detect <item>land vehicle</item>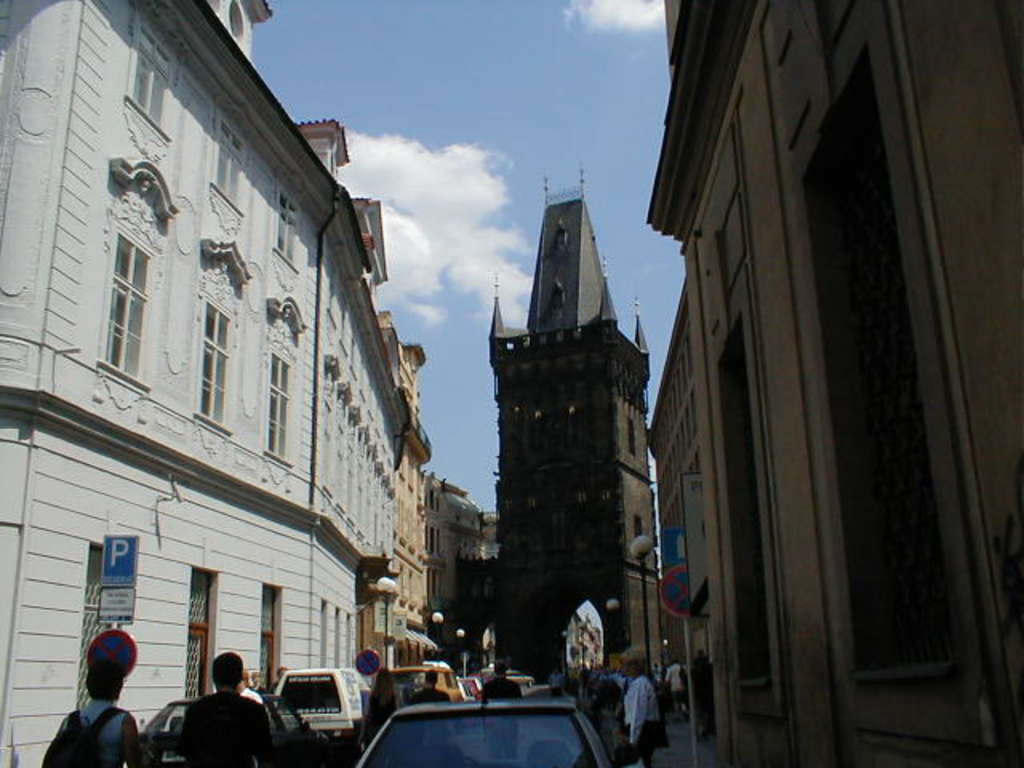
389/664/461/702
